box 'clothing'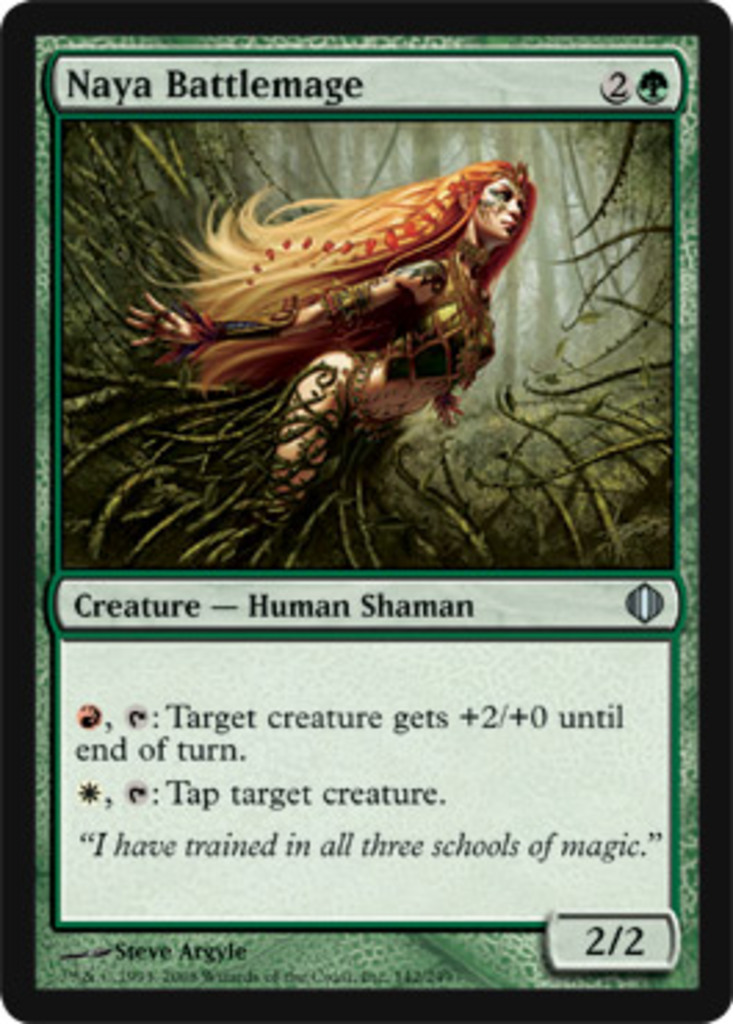
rect(337, 293, 492, 440)
